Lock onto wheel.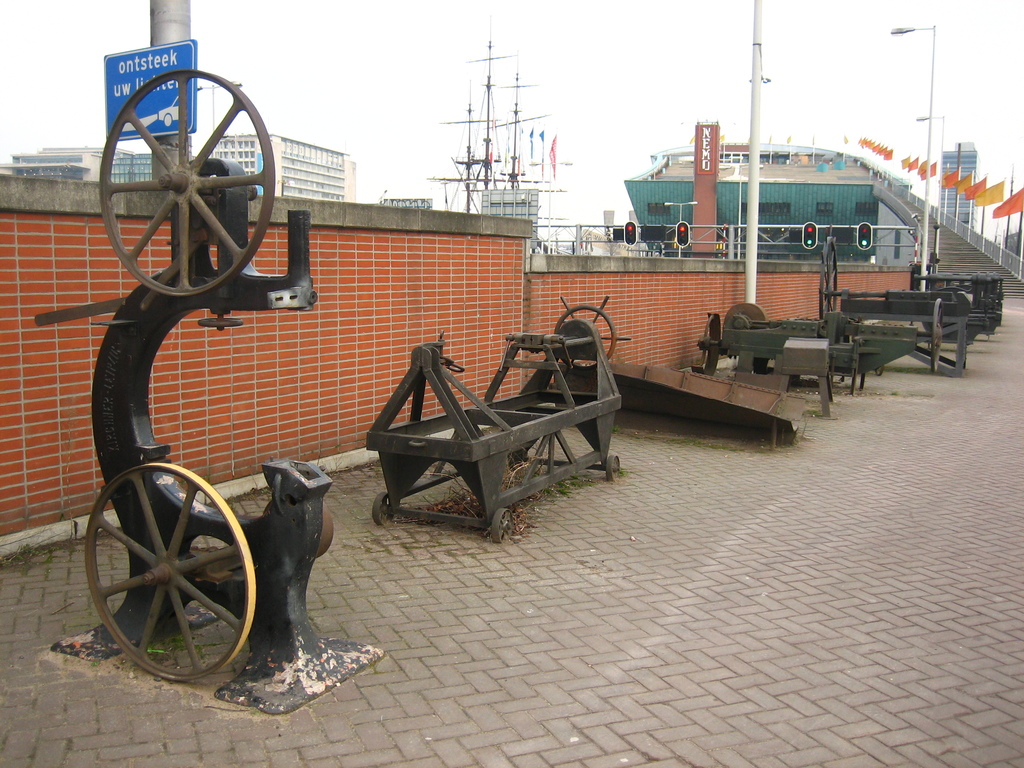
Locked: 81:462:241:680.
